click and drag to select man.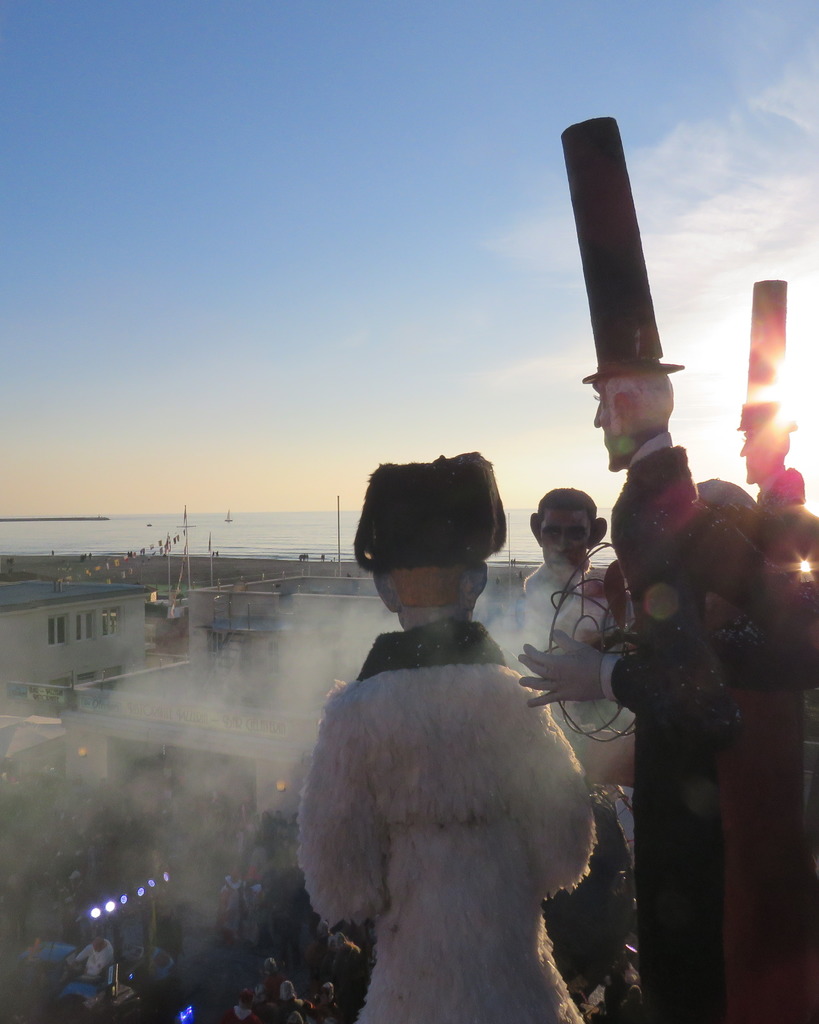
Selection: [521, 485, 610, 658].
